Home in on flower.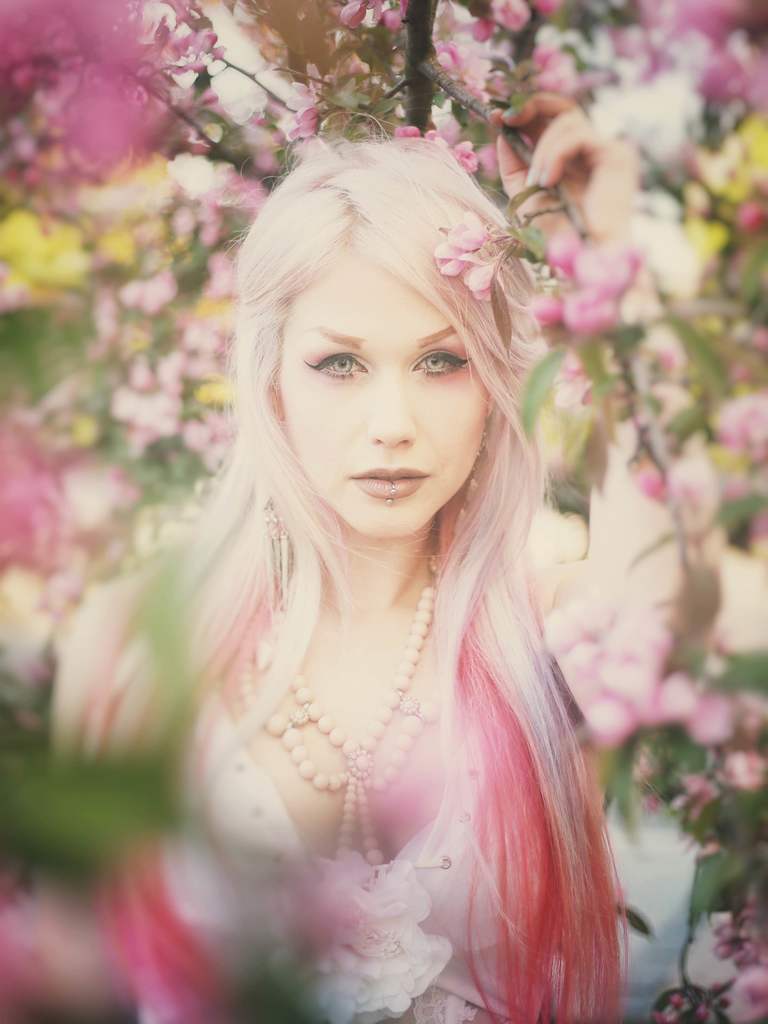
Homed in at bbox=[435, 219, 505, 301].
